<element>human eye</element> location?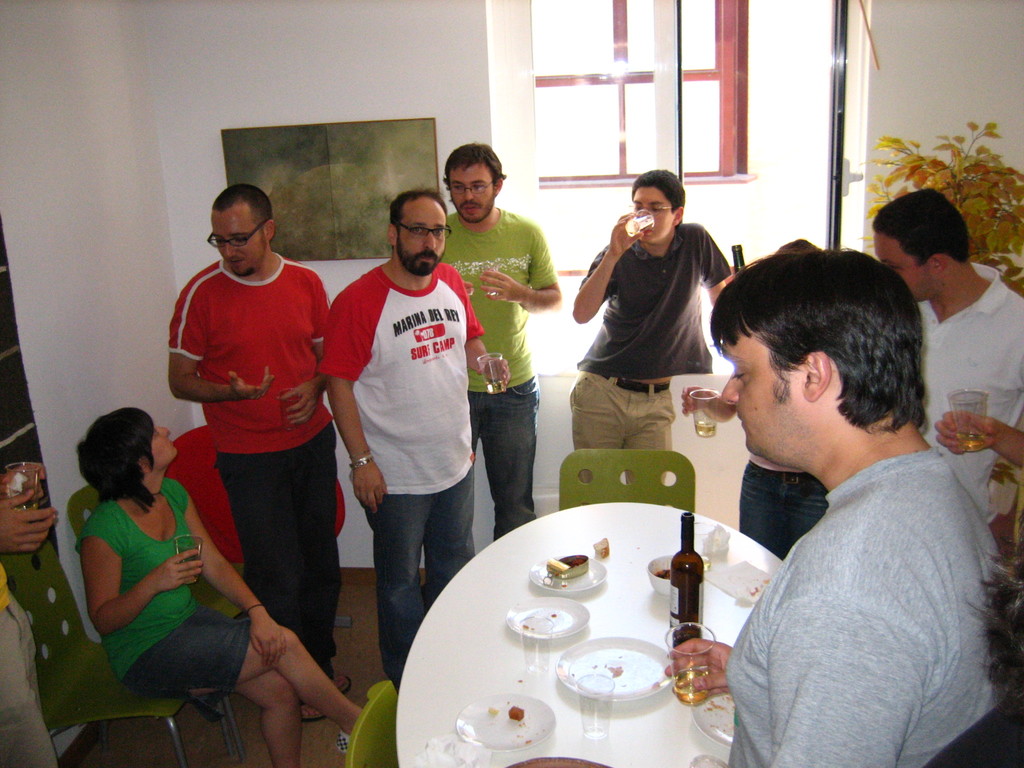
locate(884, 259, 906, 269)
